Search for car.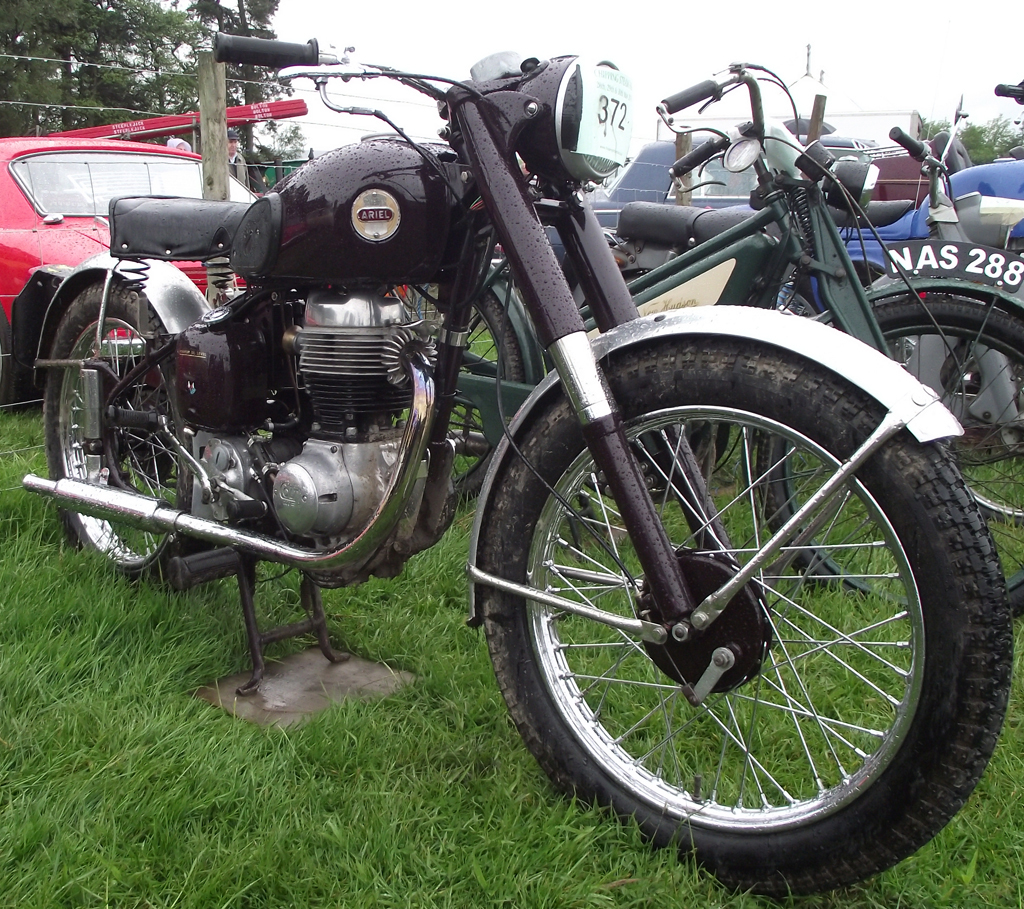
Found at bbox=[594, 138, 753, 245].
